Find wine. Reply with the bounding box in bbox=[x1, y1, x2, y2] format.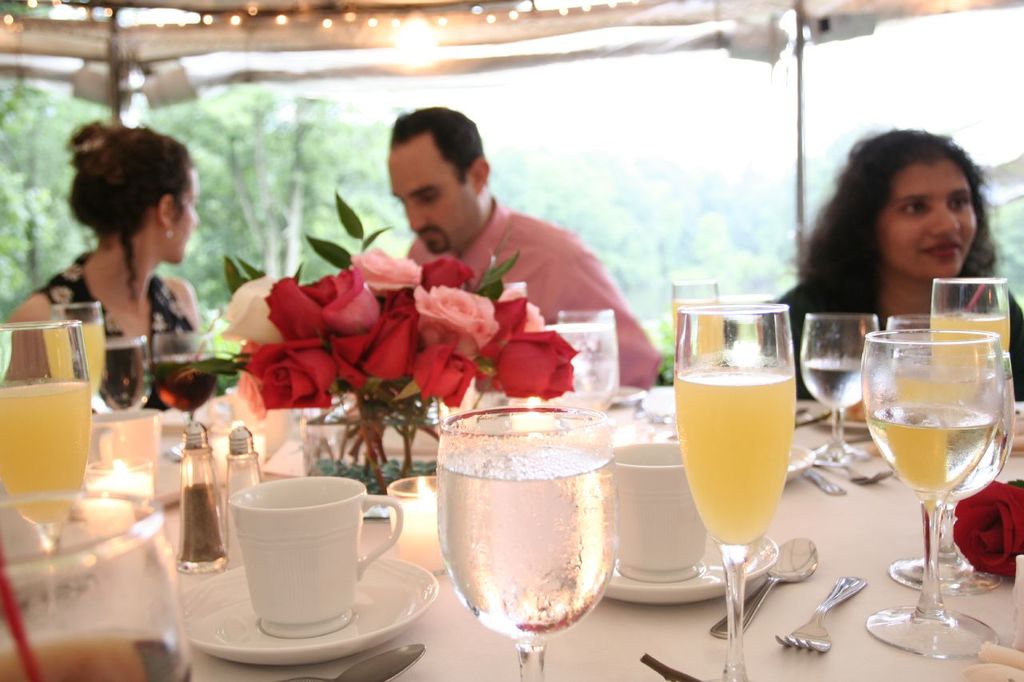
bbox=[931, 313, 1008, 367].
